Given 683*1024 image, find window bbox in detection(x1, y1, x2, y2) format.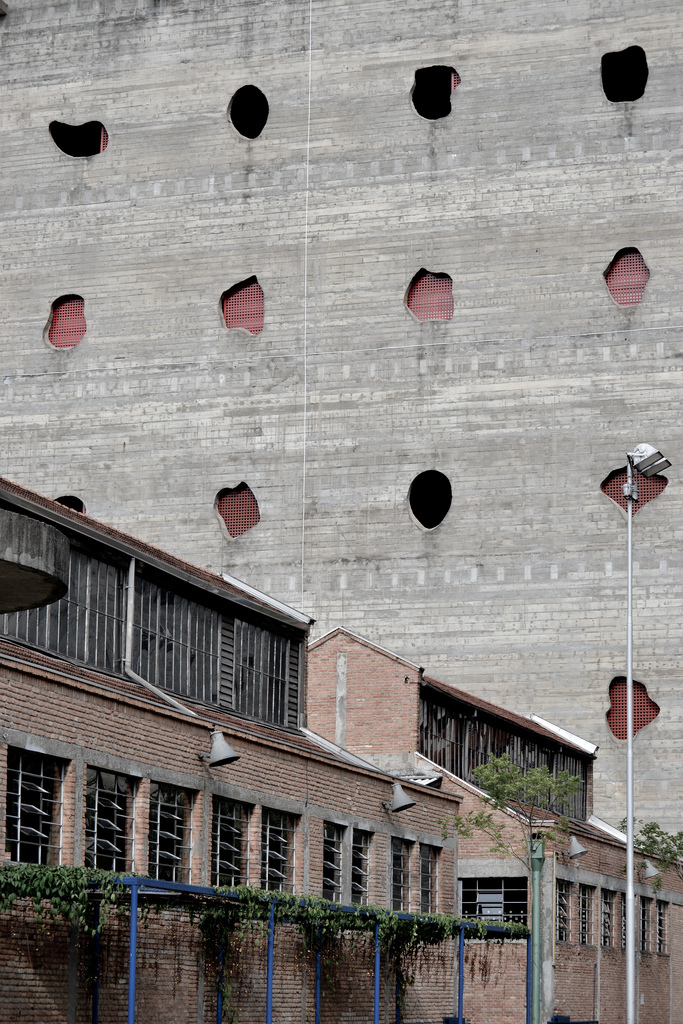
detection(556, 881, 572, 943).
